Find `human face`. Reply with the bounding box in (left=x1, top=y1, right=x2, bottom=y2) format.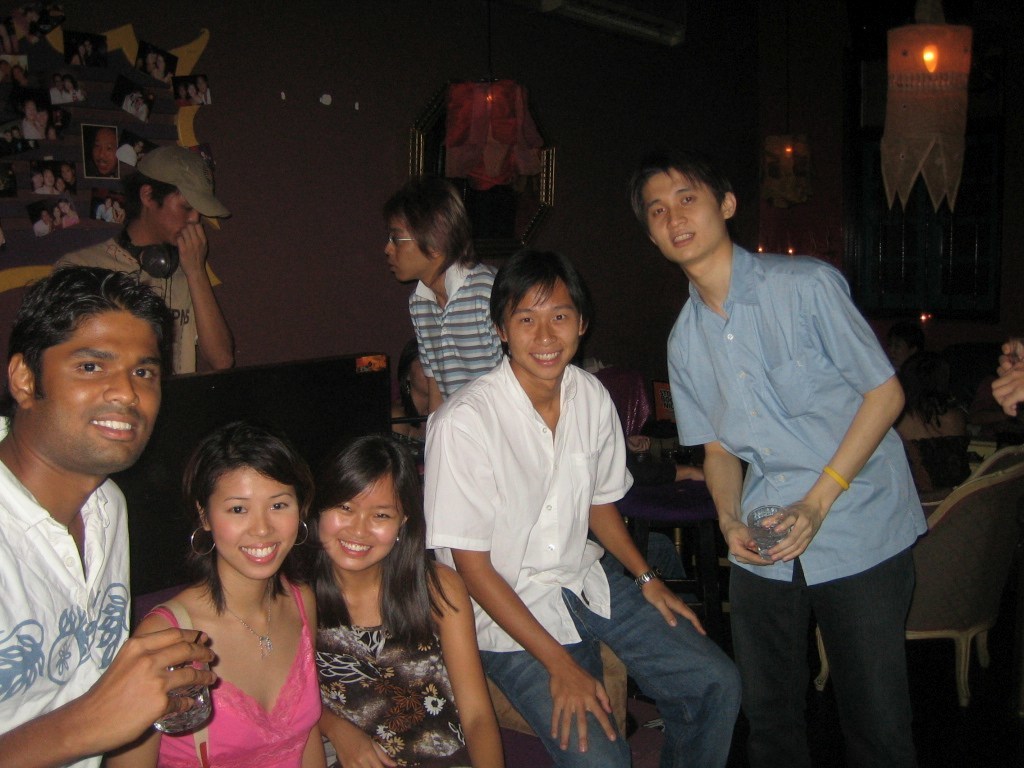
(left=12, top=68, right=24, bottom=80).
